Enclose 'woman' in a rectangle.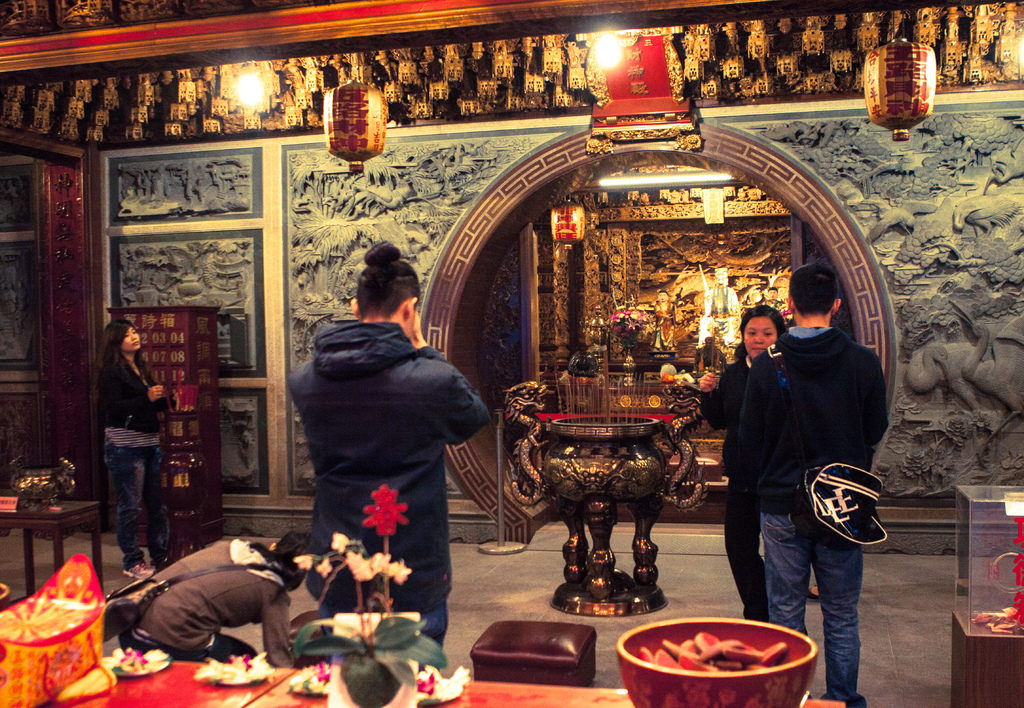
88,319,163,586.
